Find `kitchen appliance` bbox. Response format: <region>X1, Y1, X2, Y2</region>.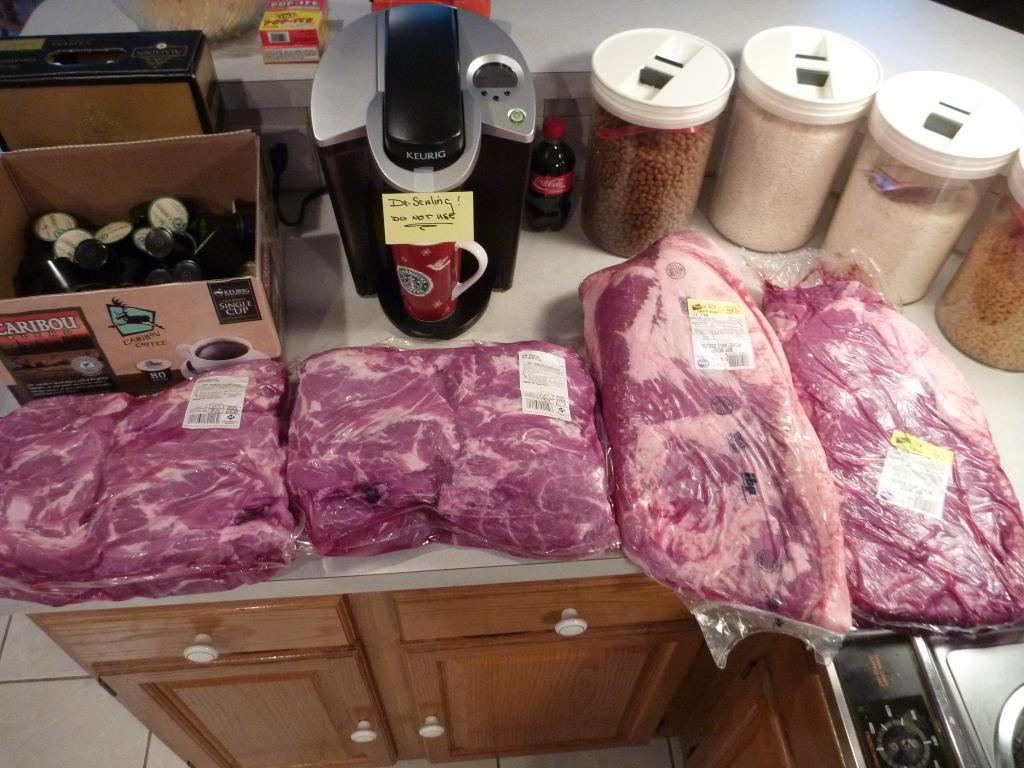
<region>4, 38, 223, 151</region>.
